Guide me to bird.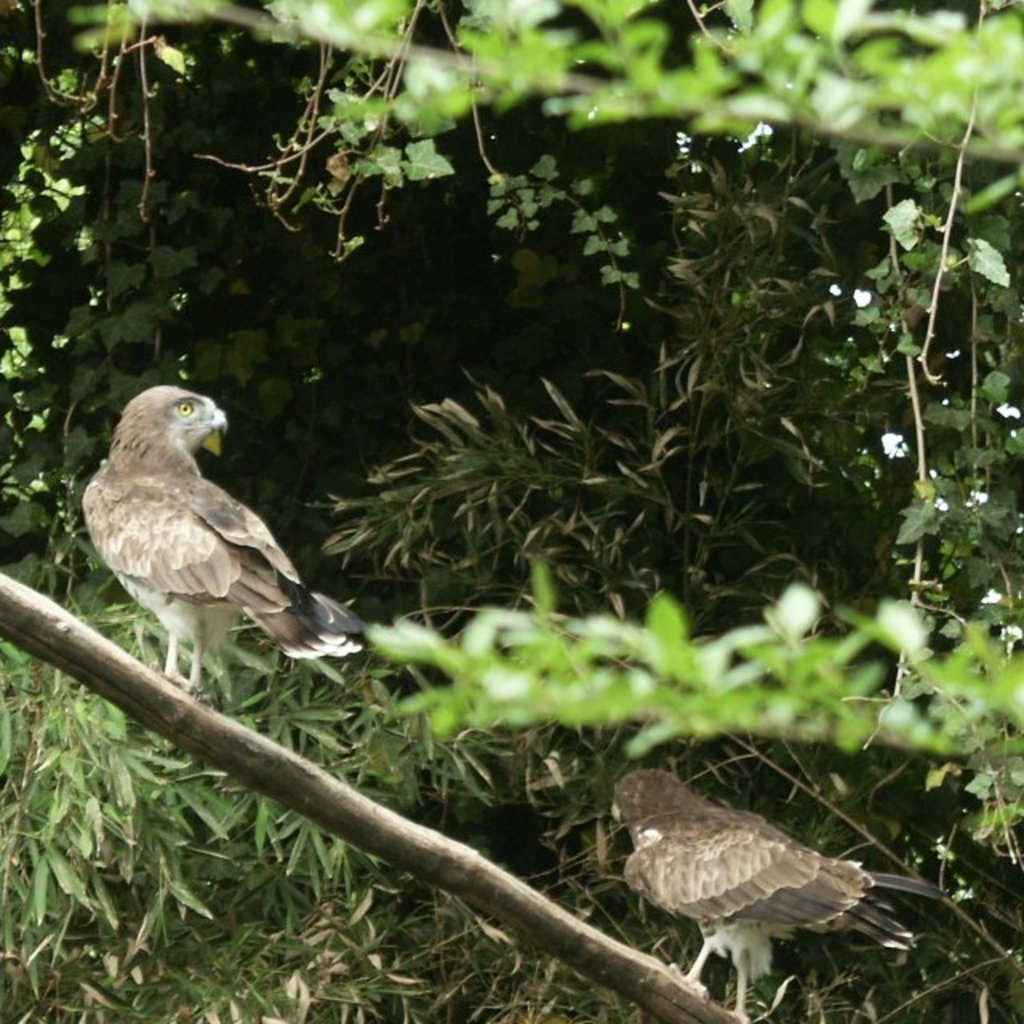
Guidance: [x1=606, y1=760, x2=954, y2=1022].
